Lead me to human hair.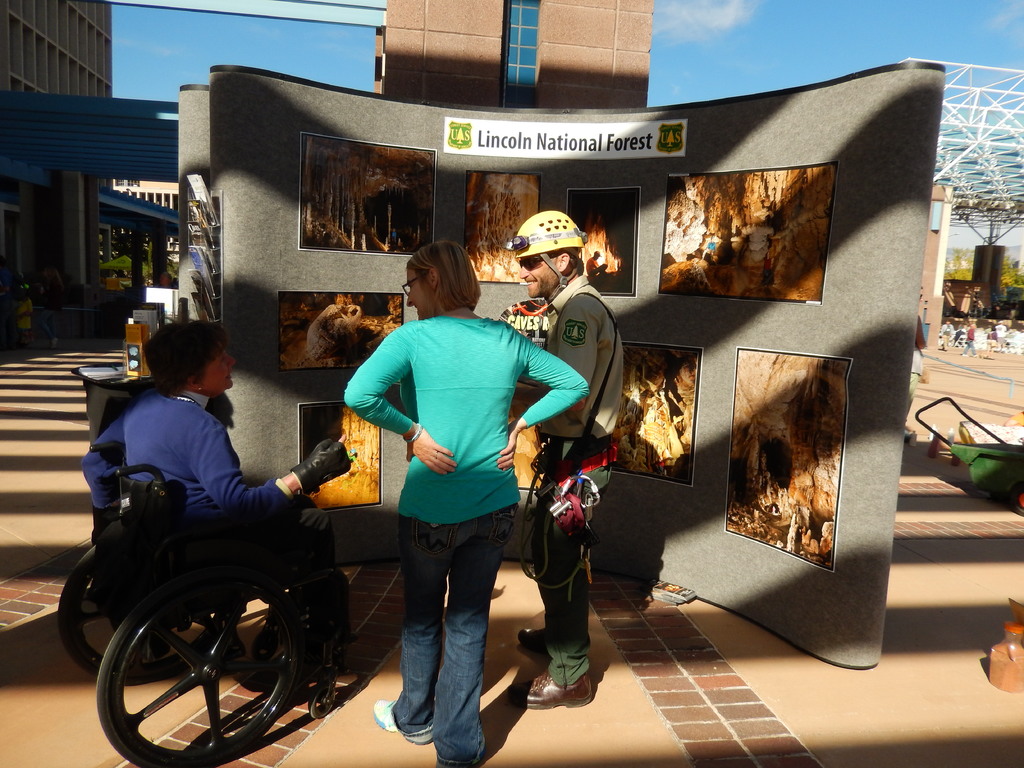
Lead to (137, 328, 229, 405).
